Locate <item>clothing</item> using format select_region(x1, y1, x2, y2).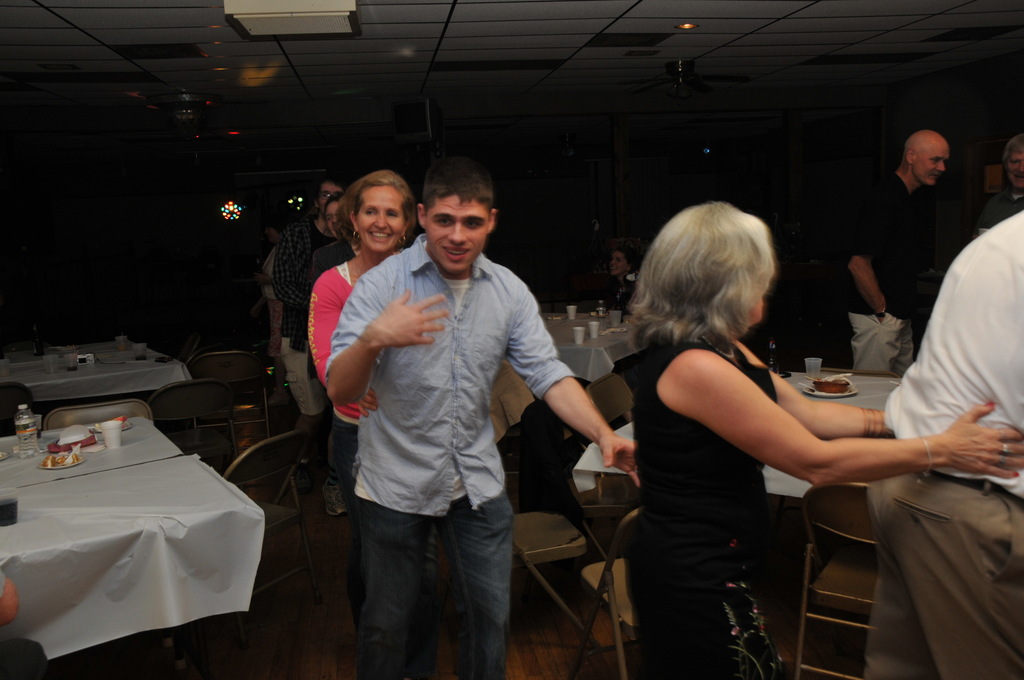
select_region(848, 165, 943, 387).
